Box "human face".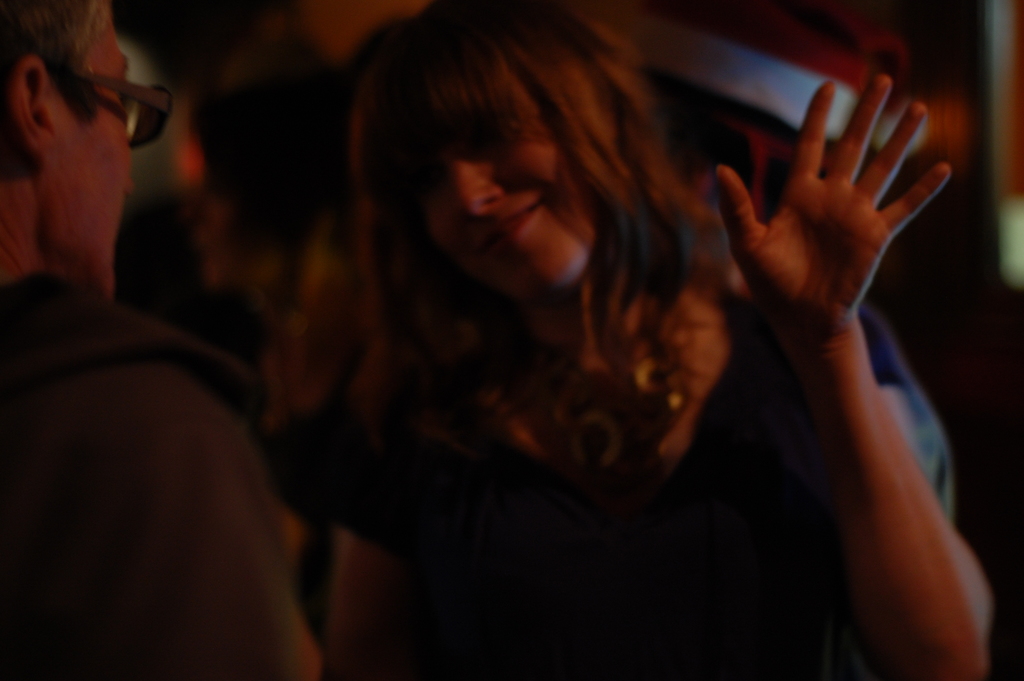
left=418, top=67, right=598, bottom=303.
